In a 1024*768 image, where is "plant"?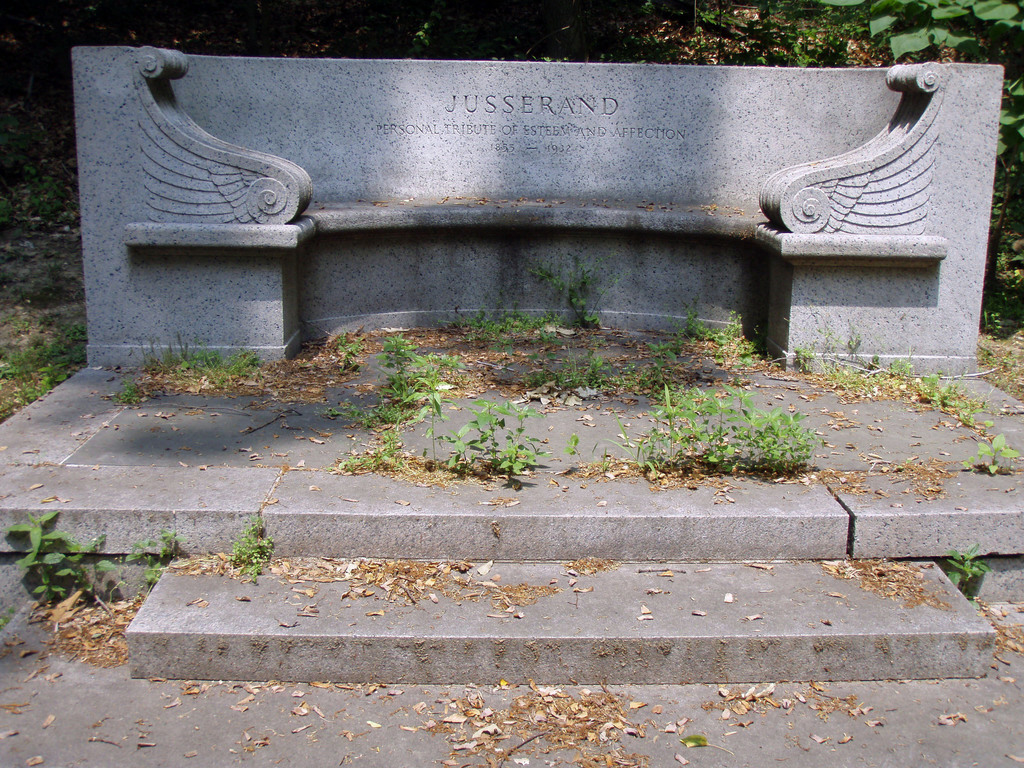
376 335 423 371.
